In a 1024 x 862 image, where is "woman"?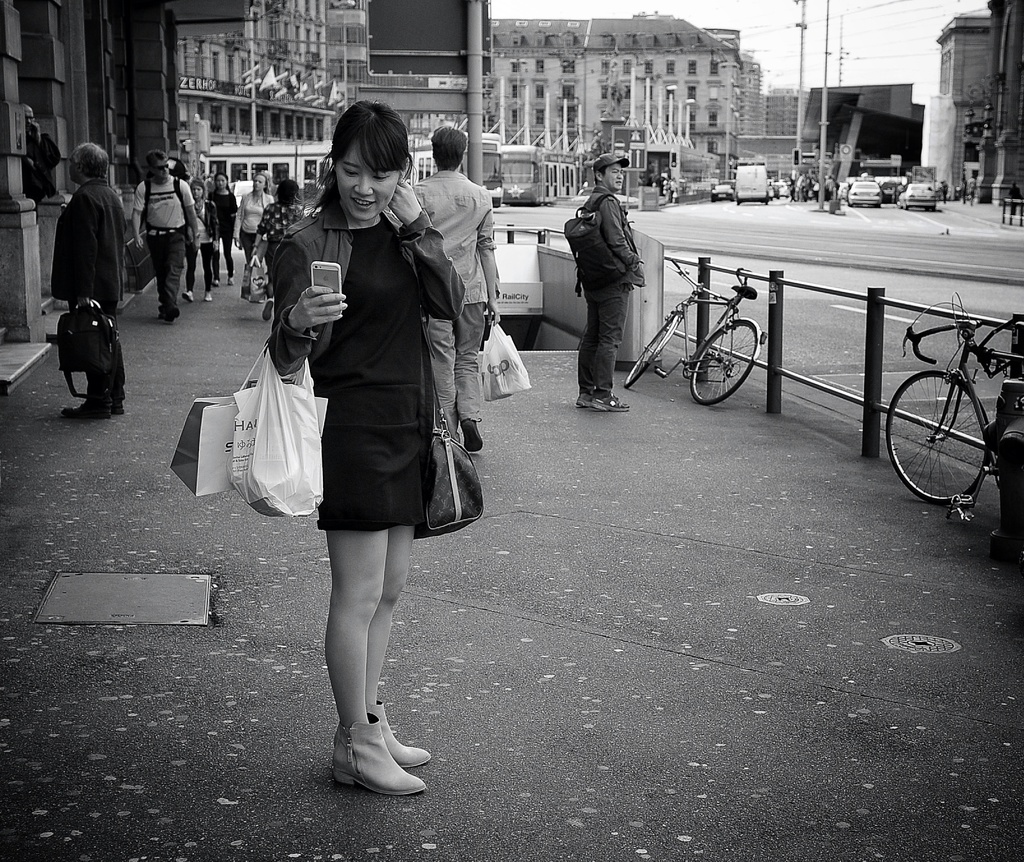
[x1=259, y1=131, x2=483, y2=731].
